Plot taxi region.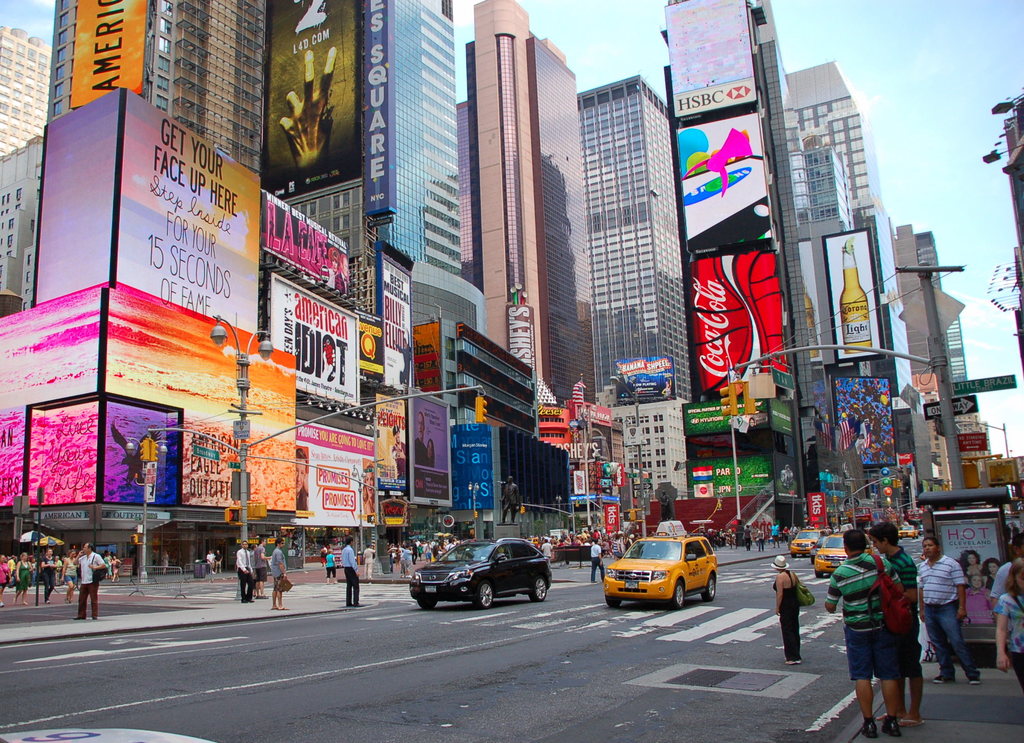
Plotted at left=593, top=533, right=717, bottom=617.
